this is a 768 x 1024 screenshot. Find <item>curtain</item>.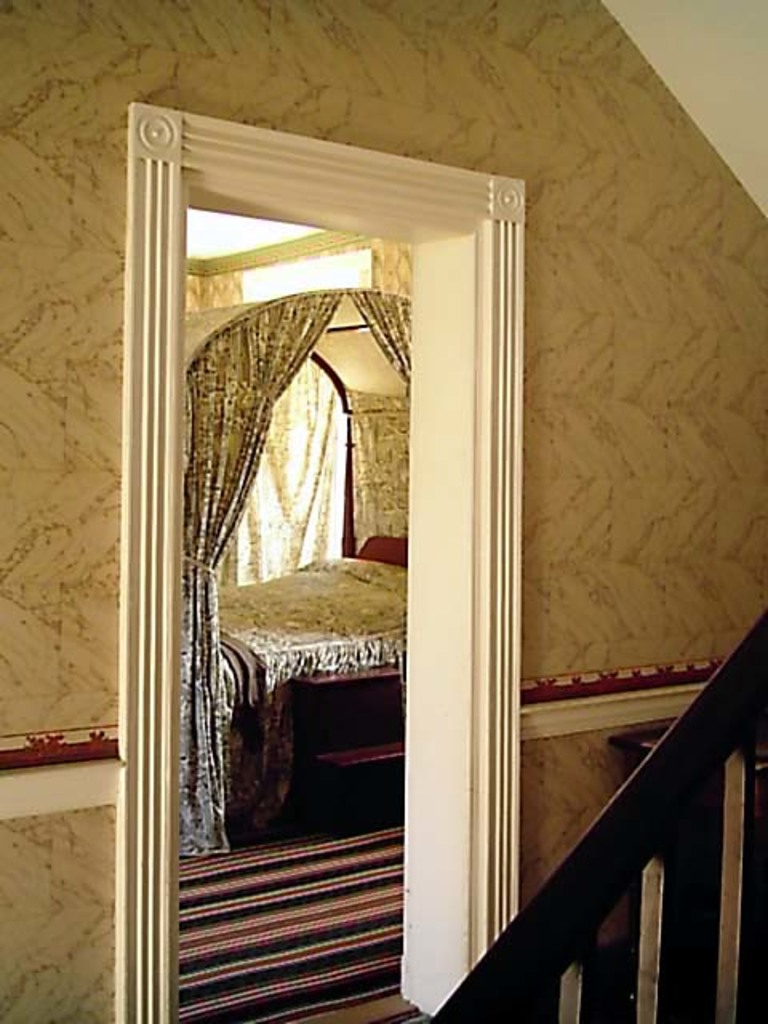
Bounding box: left=213, top=360, right=346, bottom=589.
